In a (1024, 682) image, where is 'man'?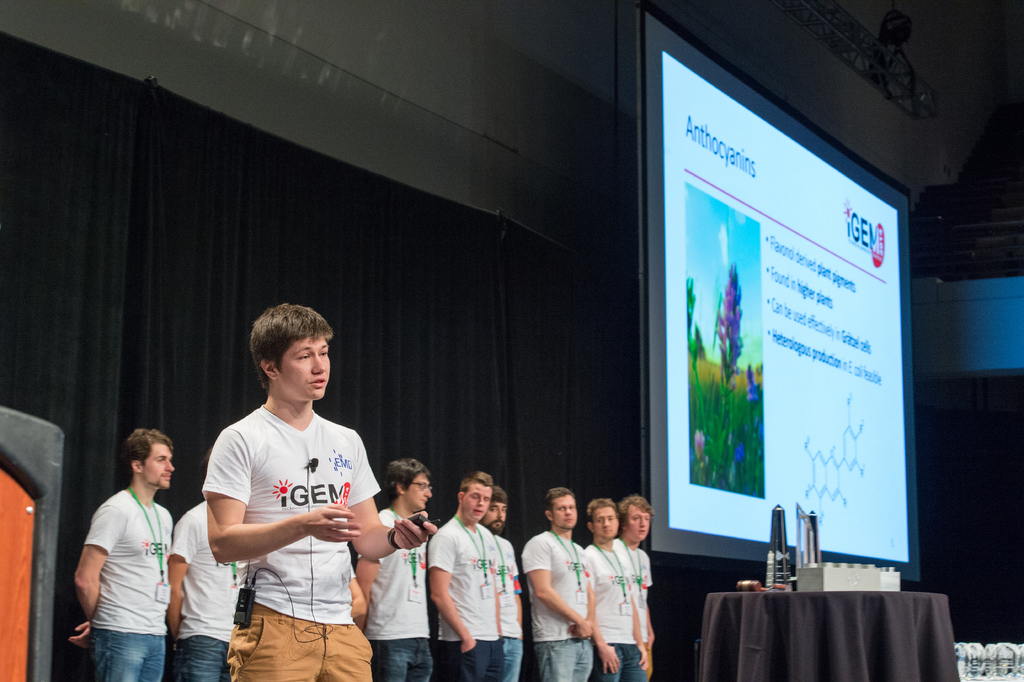
bbox(67, 423, 189, 681).
